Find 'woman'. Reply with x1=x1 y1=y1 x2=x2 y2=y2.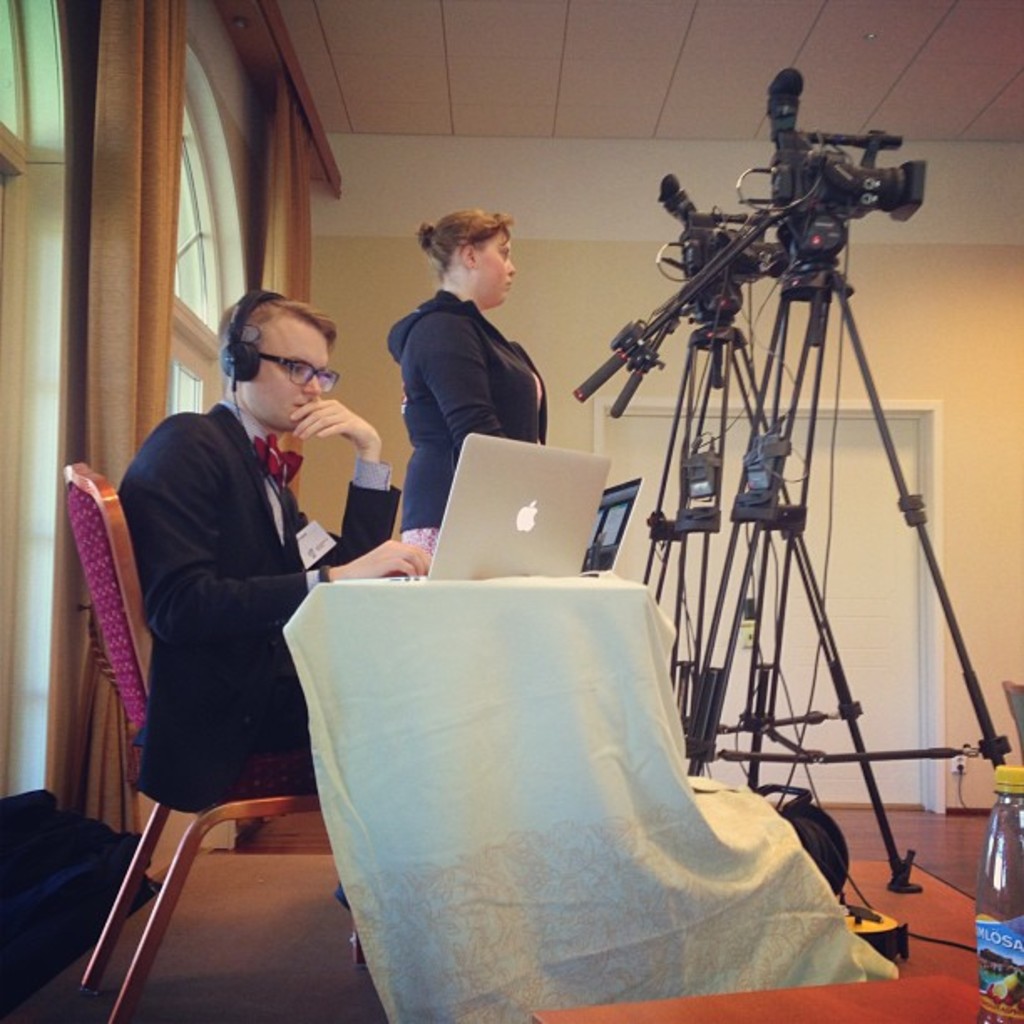
x1=388 y1=219 x2=542 y2=572.
